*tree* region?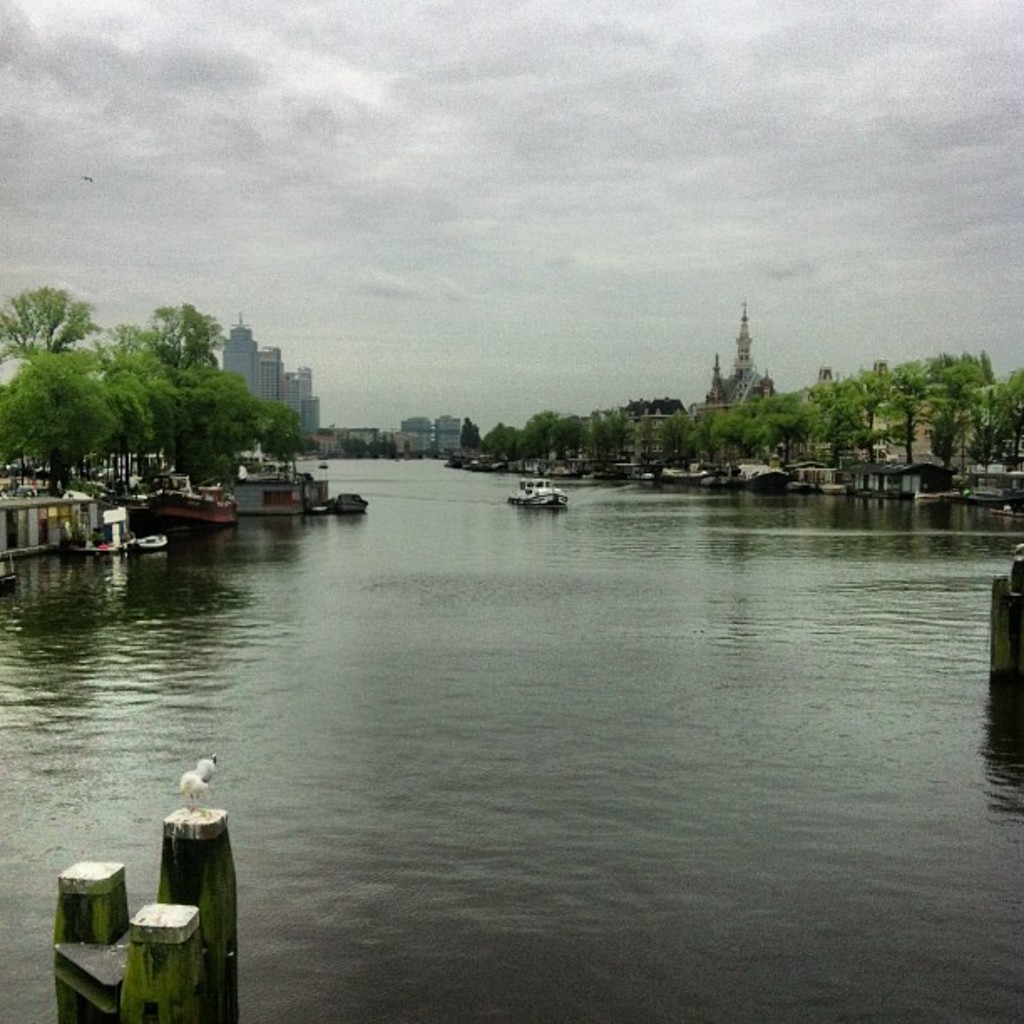
left=450, top=413, right=487, bottom=457
